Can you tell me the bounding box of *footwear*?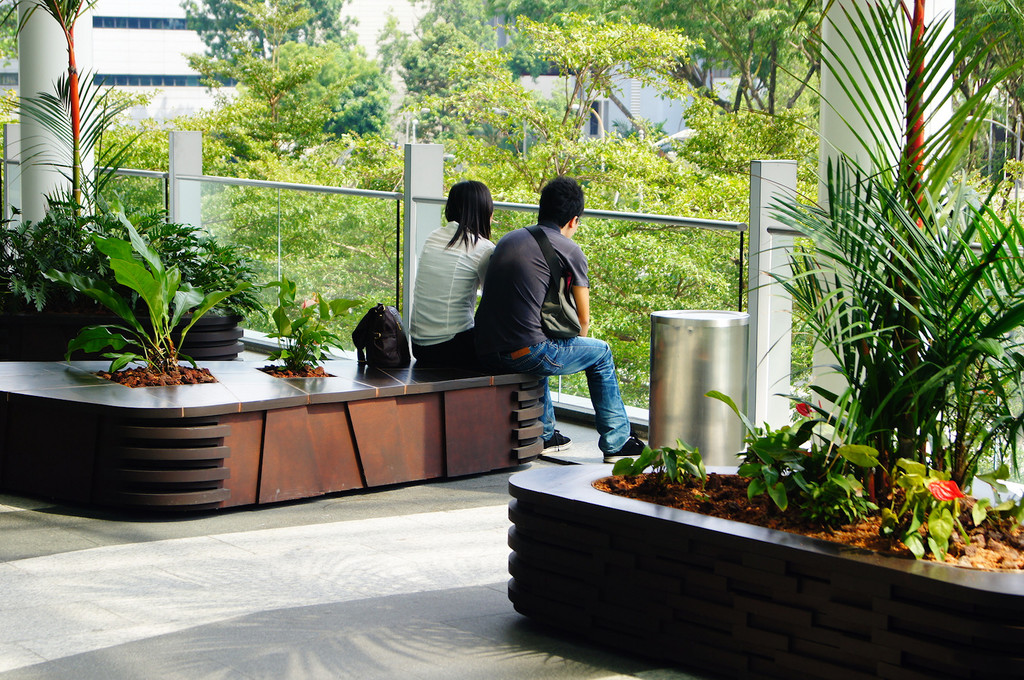
(x1=536, y1=429, x2=574, y2=454).
